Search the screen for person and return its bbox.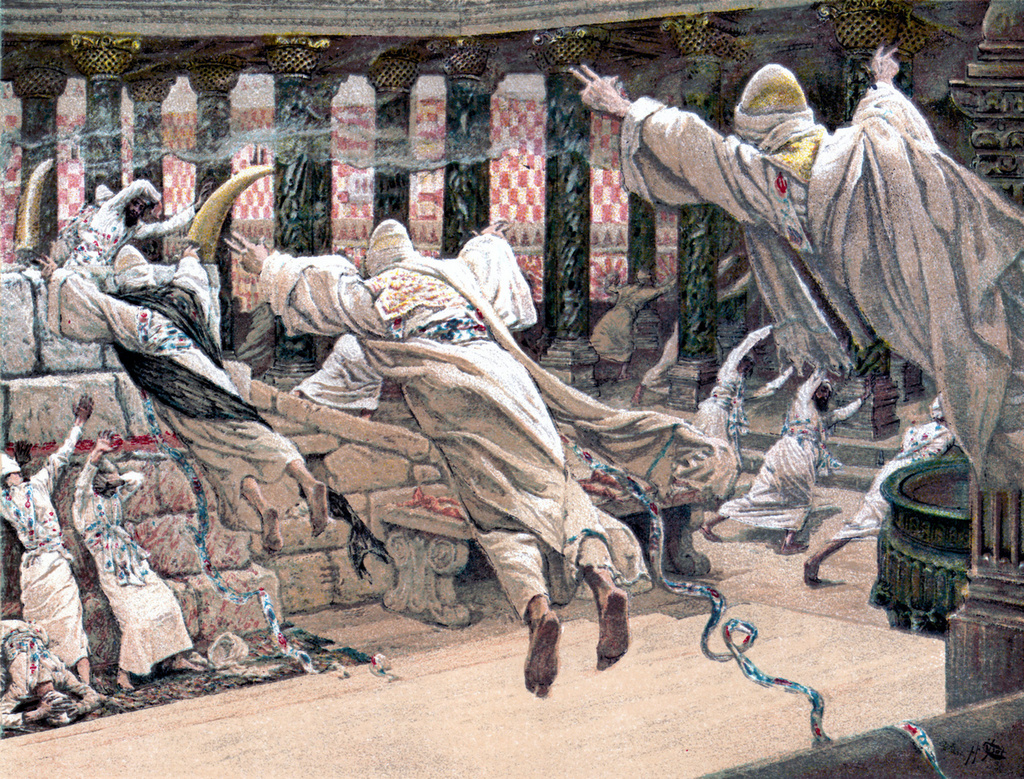
Found: bbox(554, 56, 1023, 497).
